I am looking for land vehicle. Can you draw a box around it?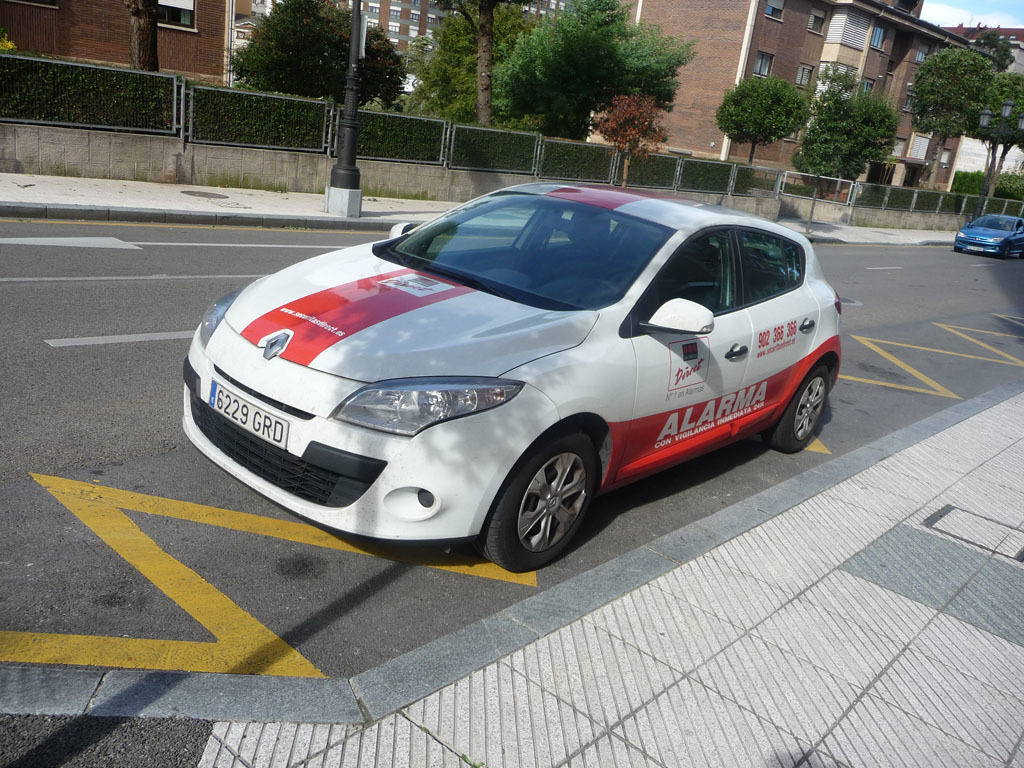
Sure, the bounding box is <bbox>953, 211, 1023, 261</bbox>.
